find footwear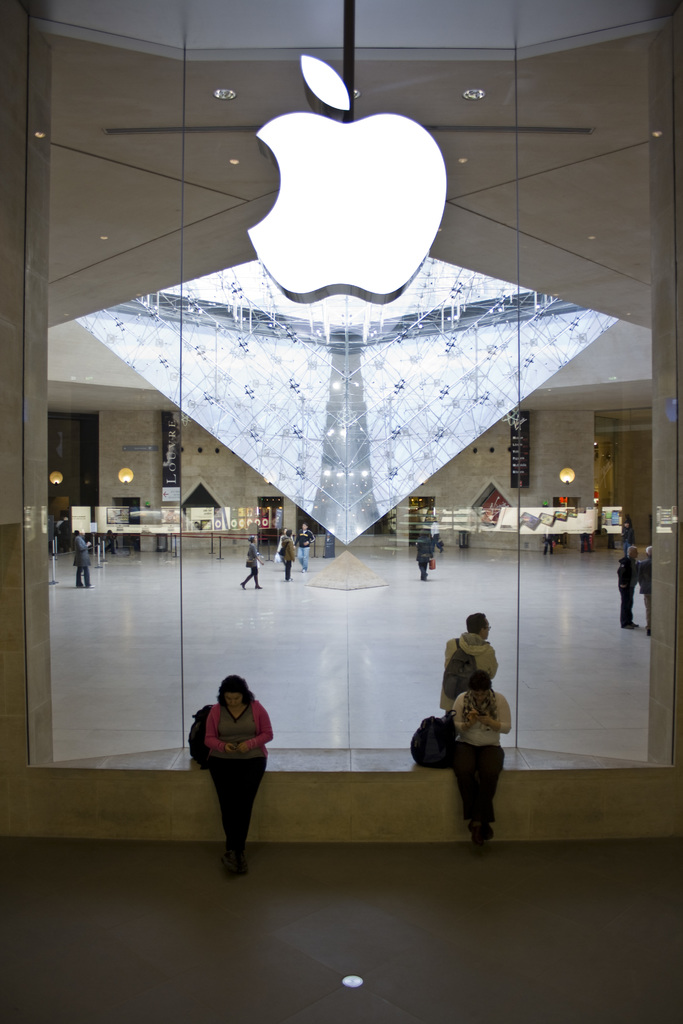
rect(287, 575, 294, 582)
